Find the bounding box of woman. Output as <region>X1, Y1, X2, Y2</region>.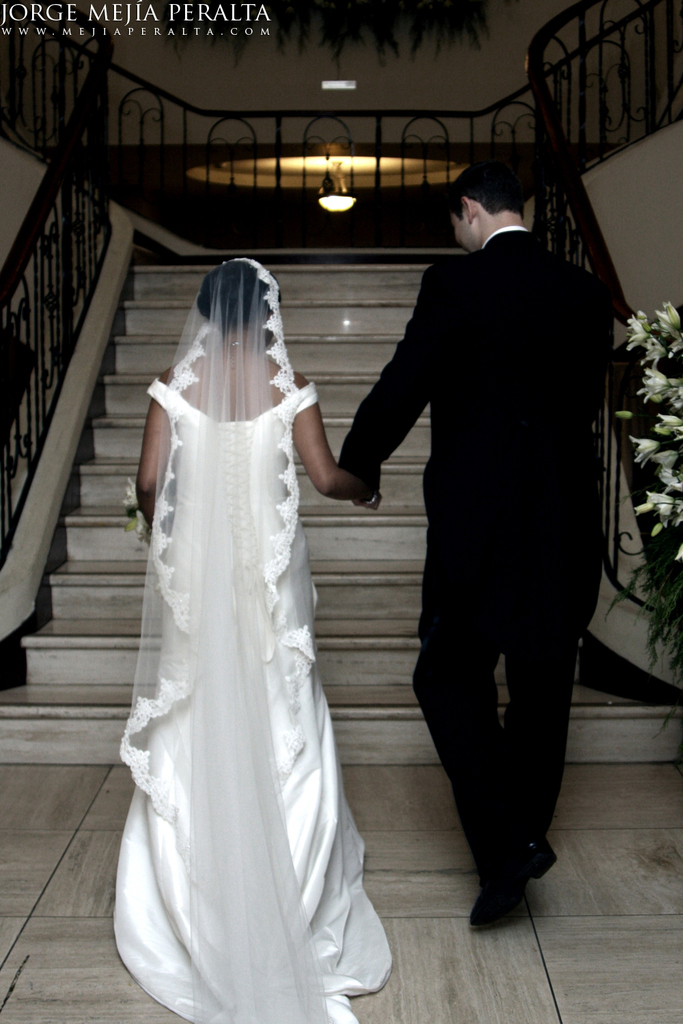
<region>112, 250, 382, 1023</region>.
